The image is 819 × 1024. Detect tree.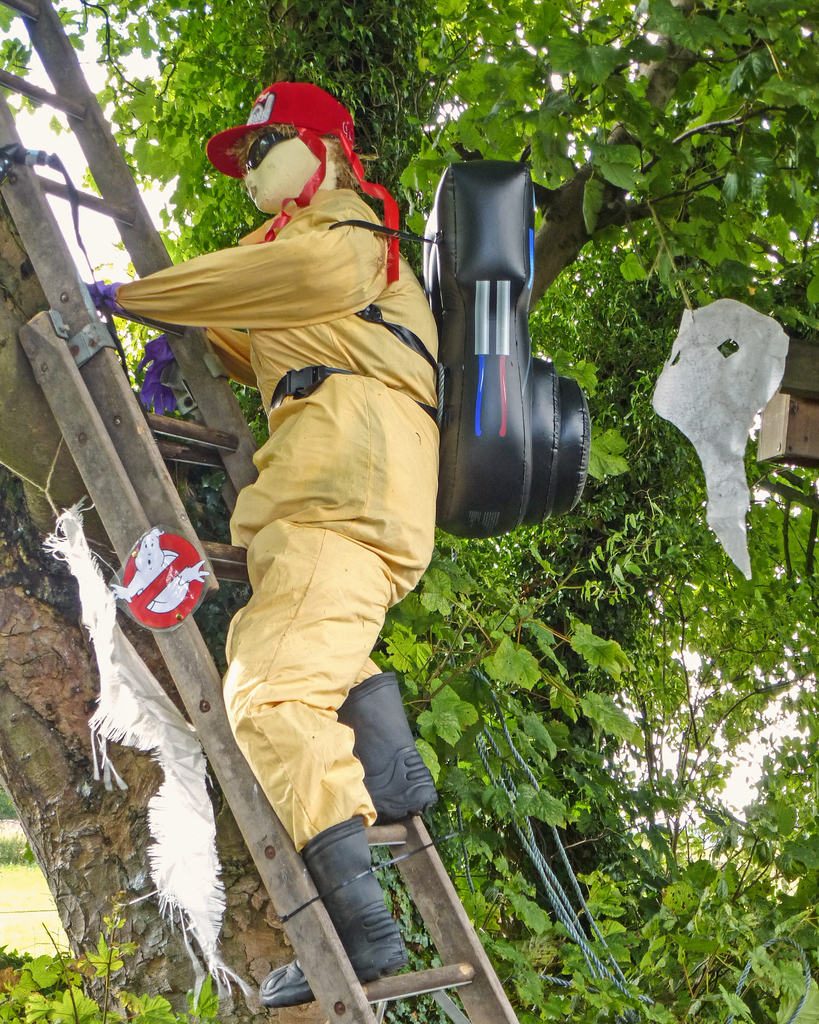
Detection: 0, 0, 818, 1003.
